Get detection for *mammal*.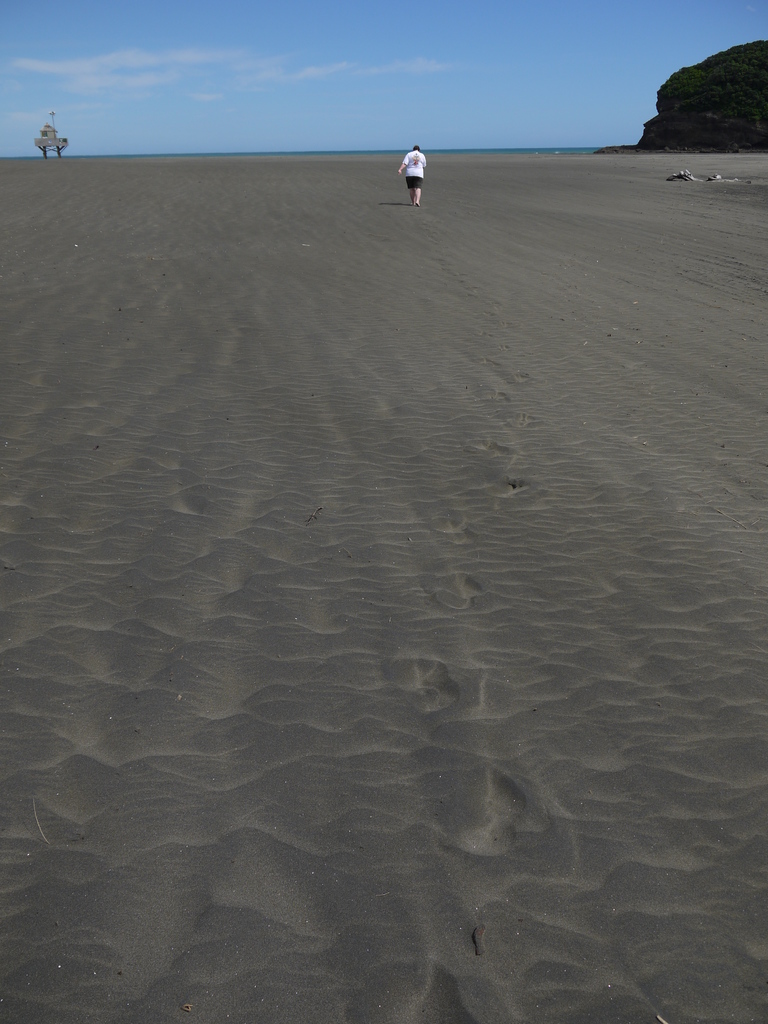
Detection: <bbox>397, 145, 423, 205</bbox>.
